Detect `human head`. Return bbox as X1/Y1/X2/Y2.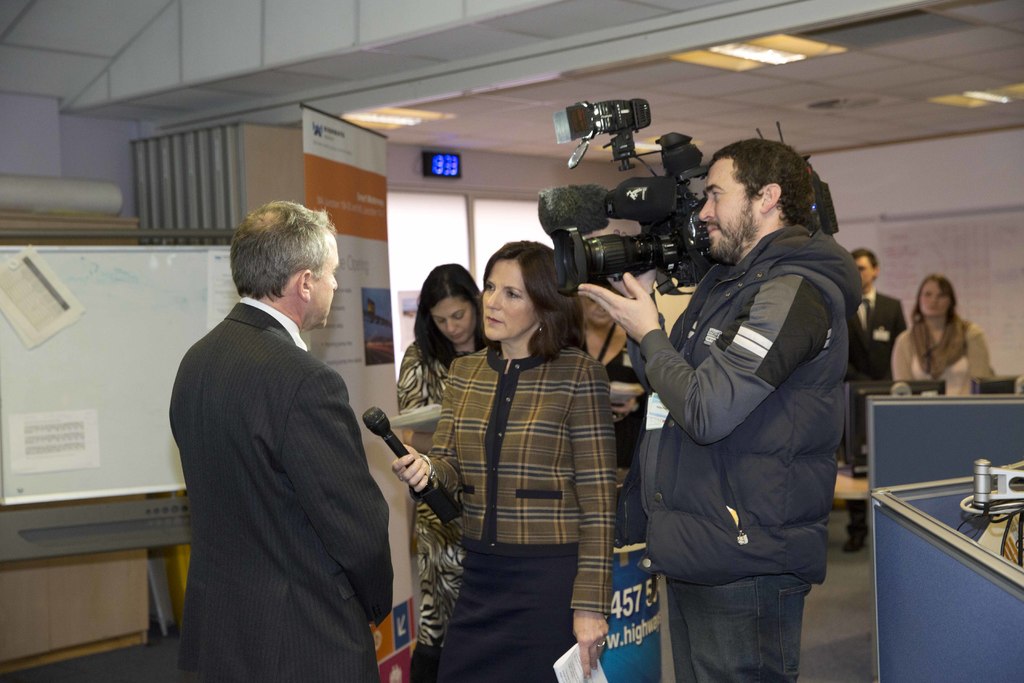
922/280/954/324.
